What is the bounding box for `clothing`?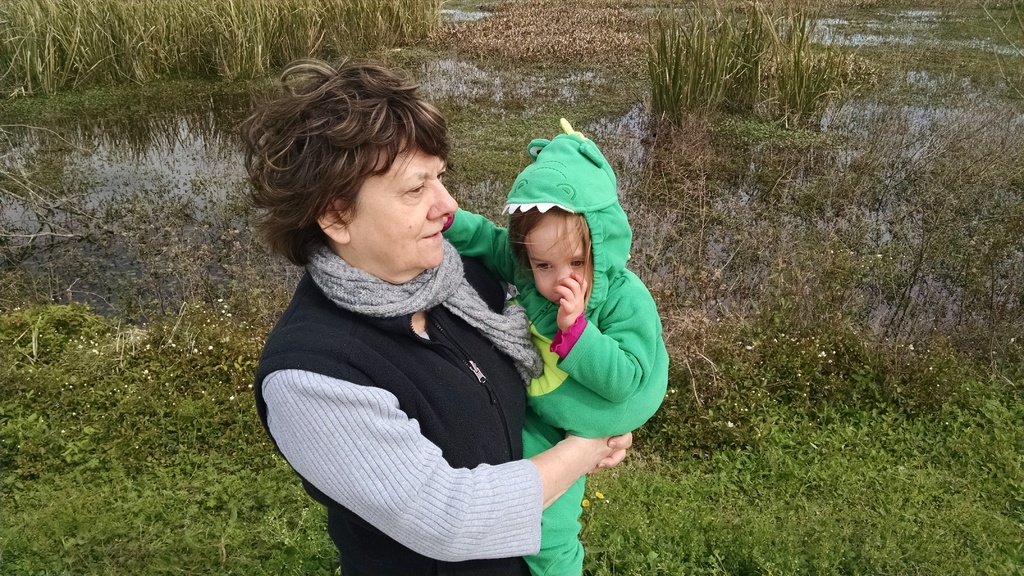
pyautogui.locateOnScreen(451, 132, 675, 572).
